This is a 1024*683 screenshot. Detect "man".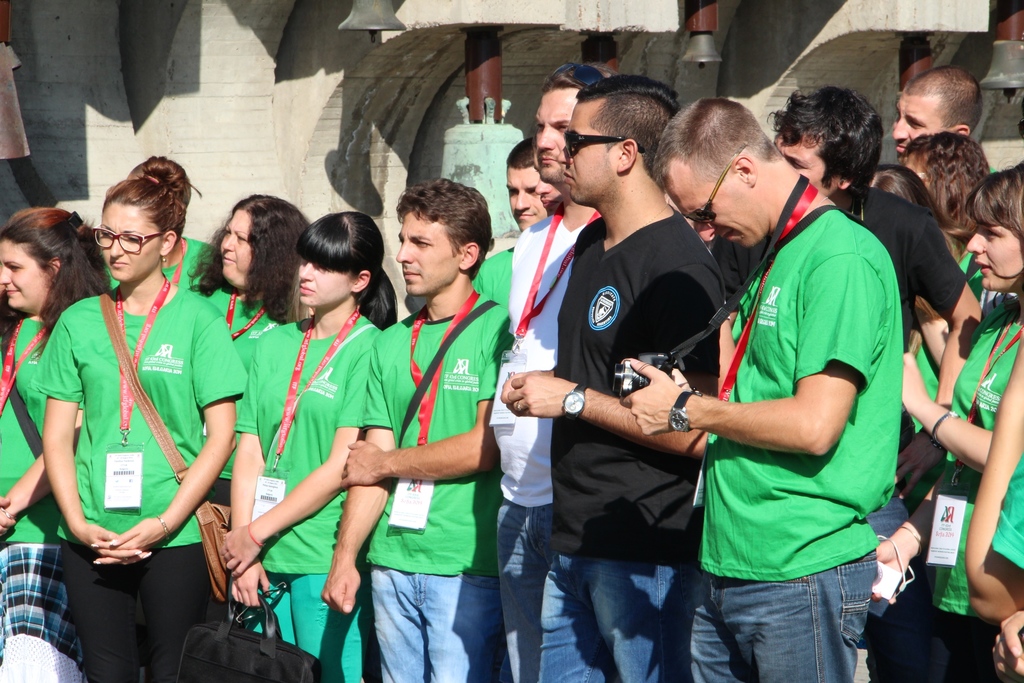
box(323, 178, 511, 682).
